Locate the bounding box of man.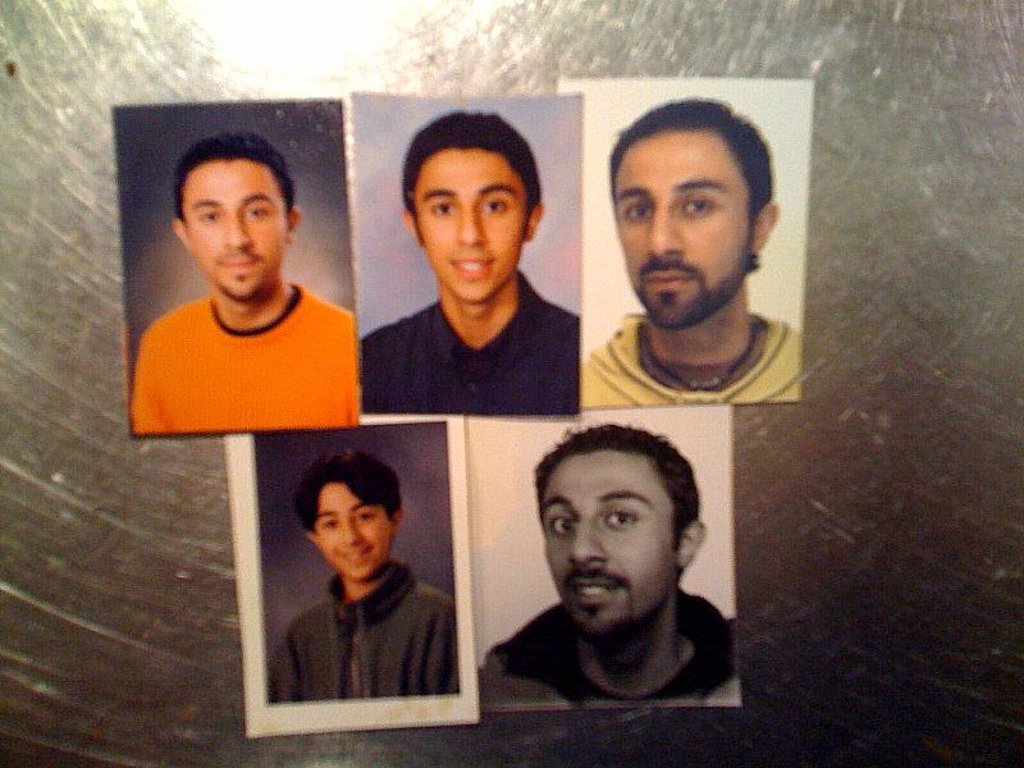
Bounding box: region(276, 453, 457, 700).
